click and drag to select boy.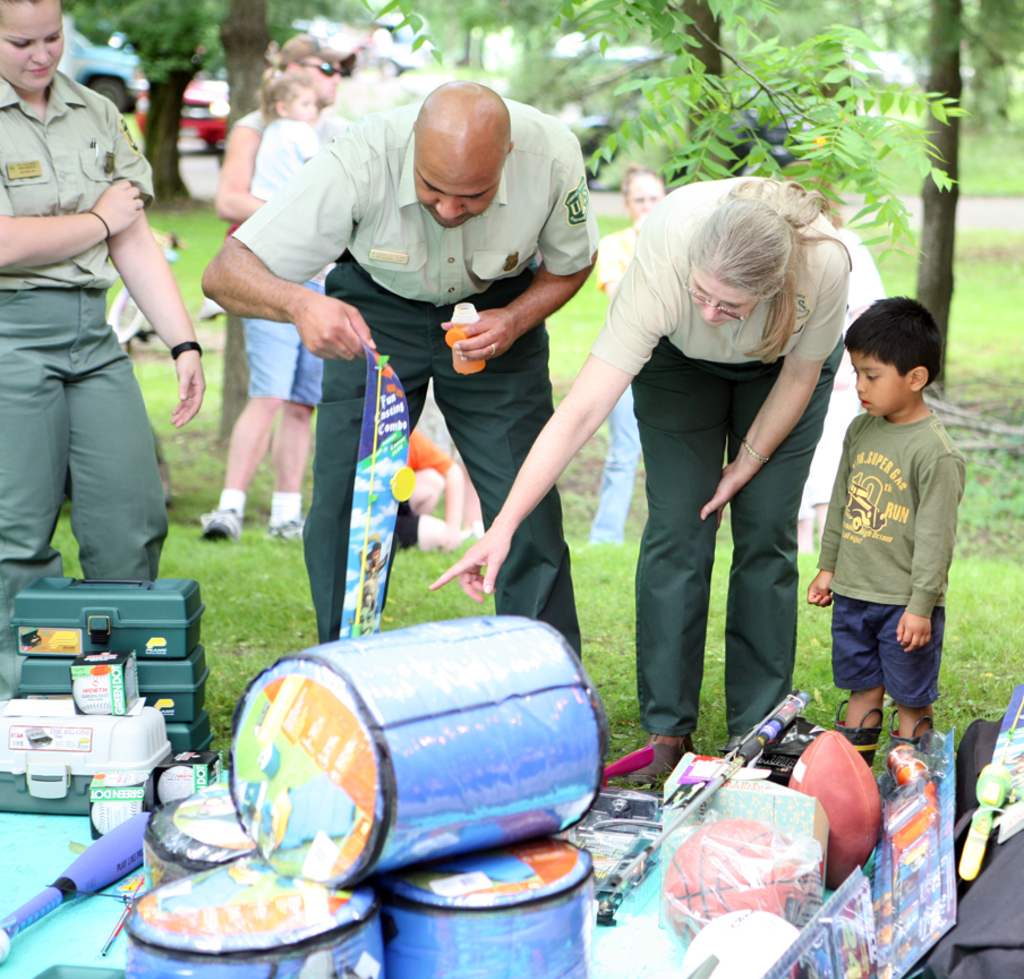
Selection: select_region(810, 296, 972, 768).
